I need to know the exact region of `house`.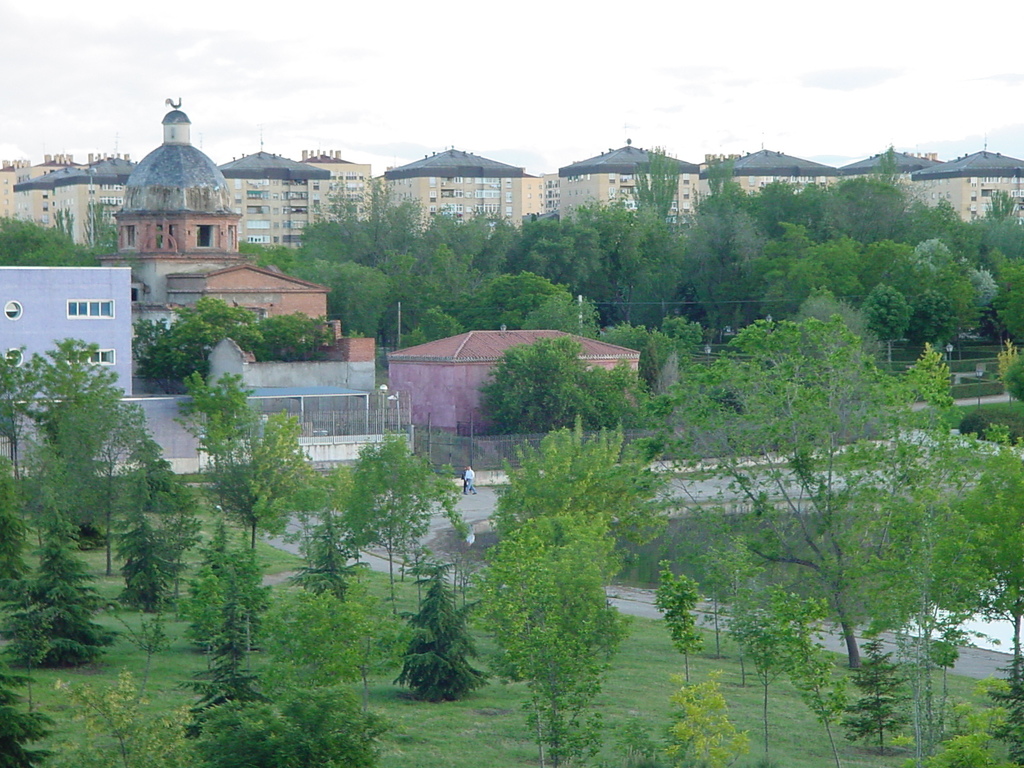
Region: Rect(387, 328, 648, 455).
